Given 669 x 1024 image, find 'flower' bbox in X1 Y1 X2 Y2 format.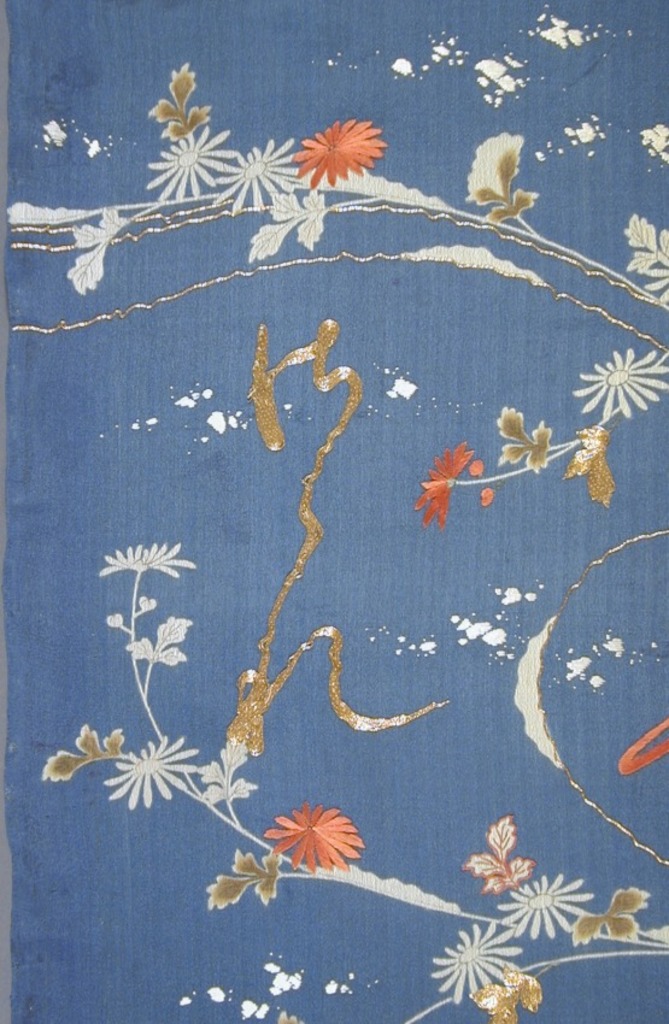
149 117 242 206.
